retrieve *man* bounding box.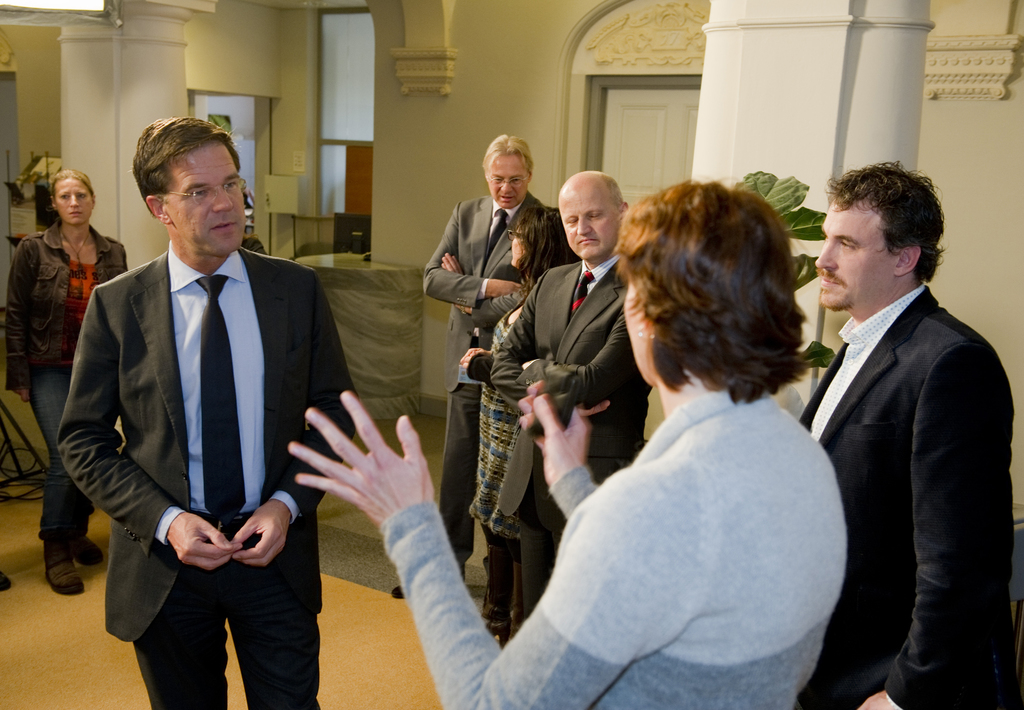
Bounding box: 489:175:669:661.
